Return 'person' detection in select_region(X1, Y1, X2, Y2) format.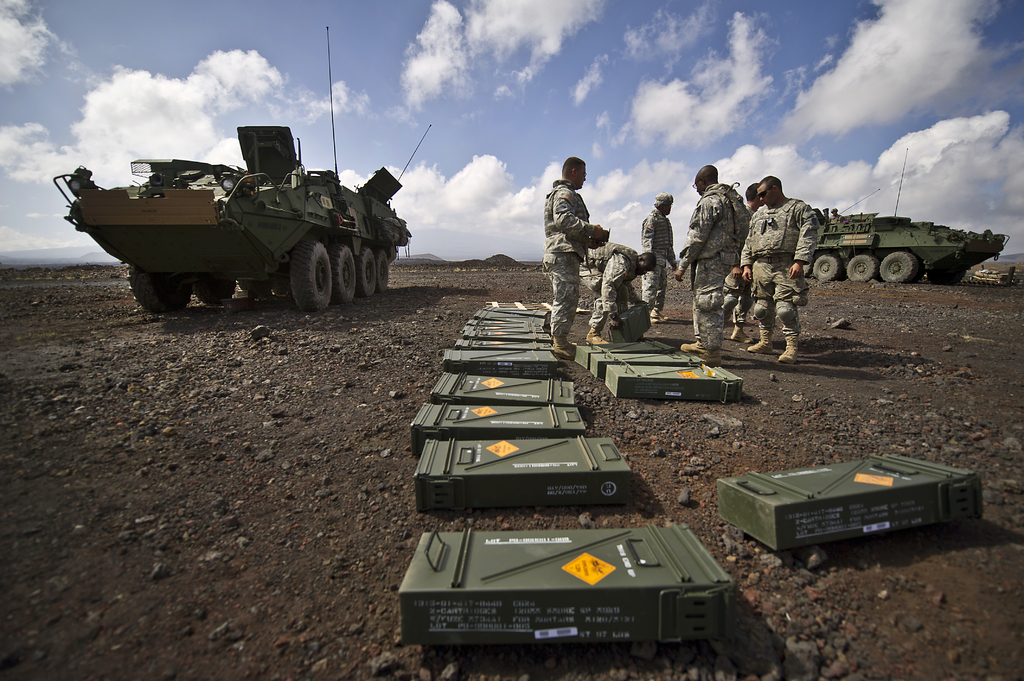
select_region(723, 182, 757, 341).
